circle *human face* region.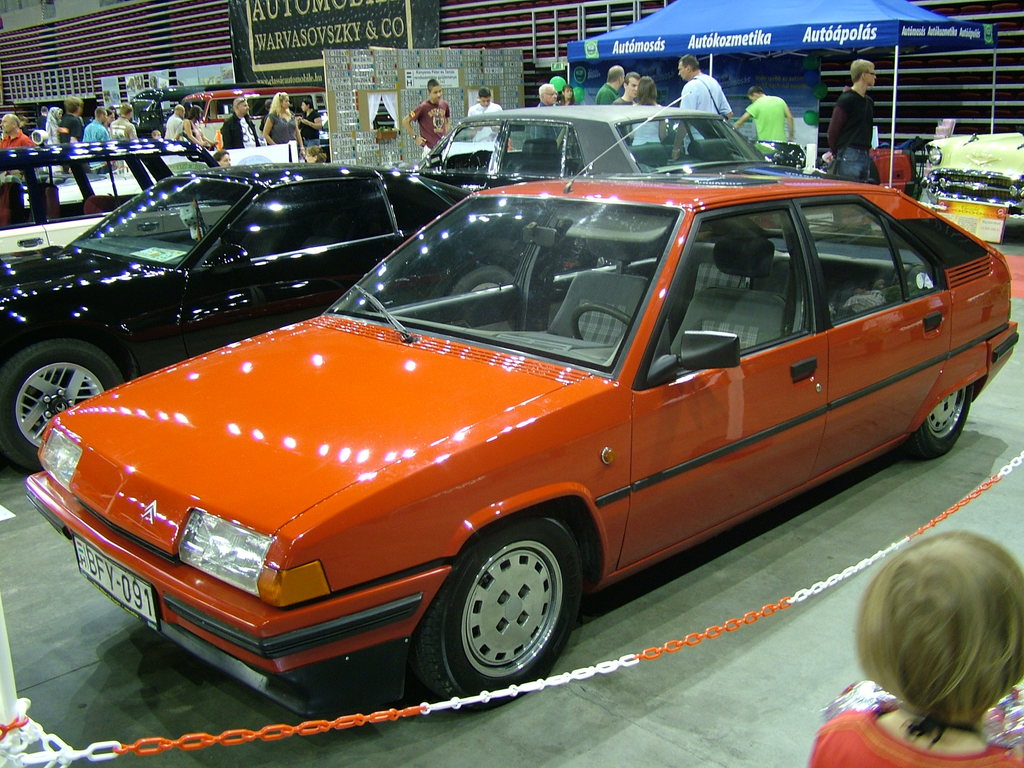
Region: box=[868, 65, 877, 84].
